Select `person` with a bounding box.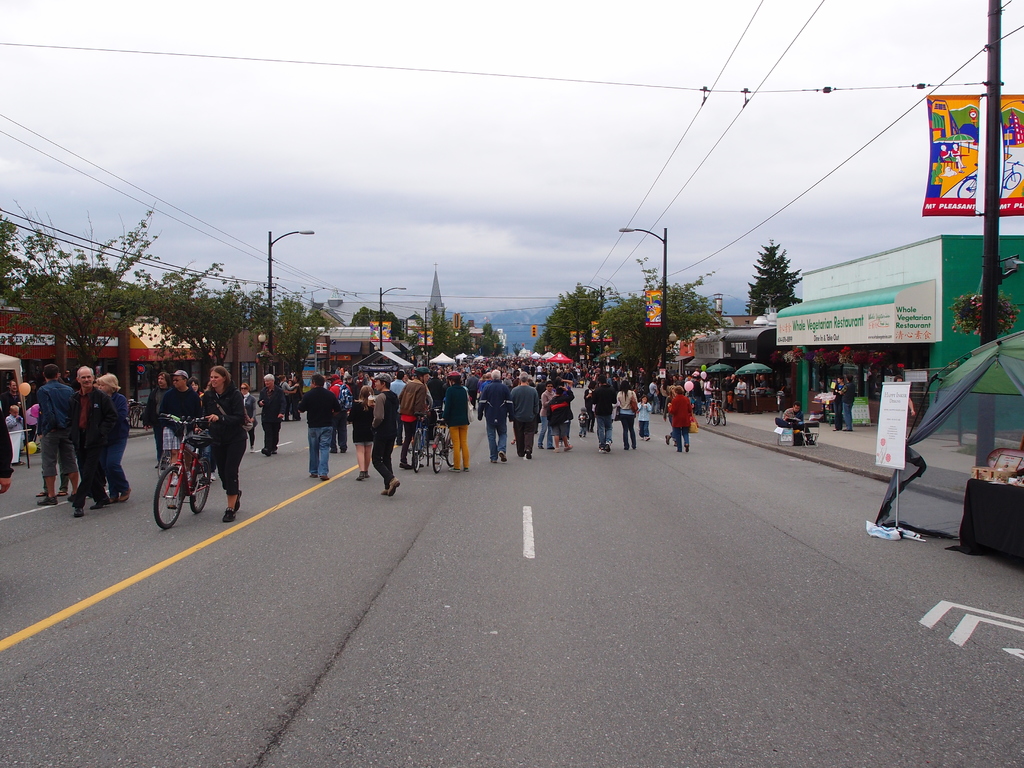
l=162, t=362, r=202, b=457.
